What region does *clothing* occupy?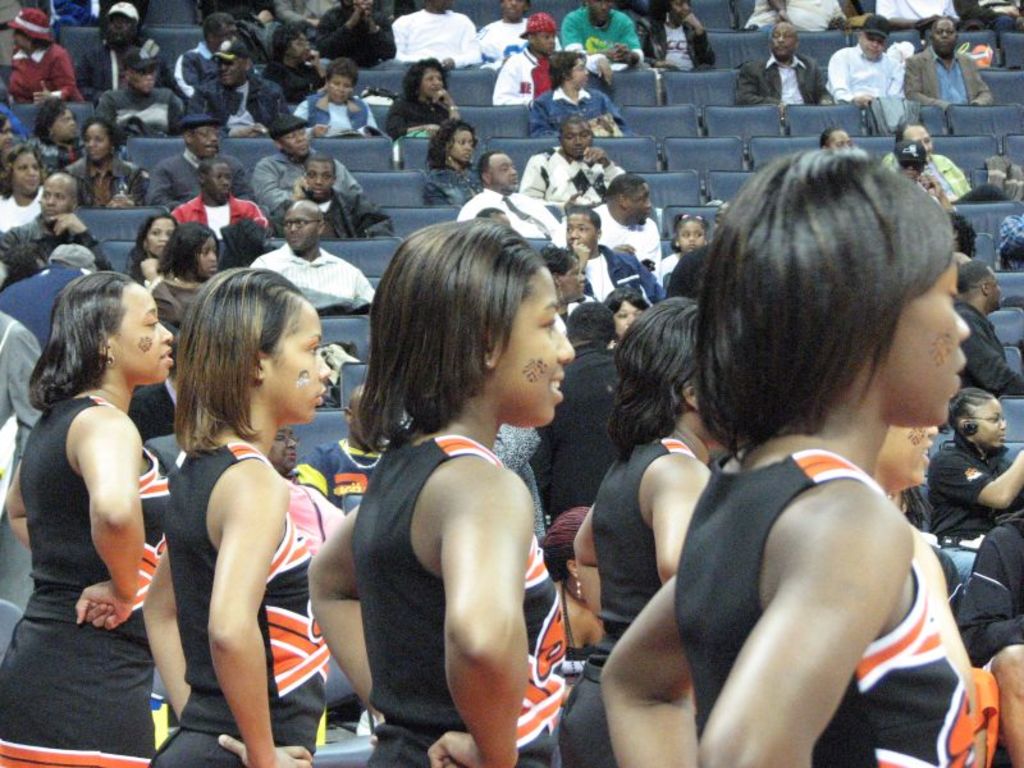
BBox(380, 88, 449, 160).
